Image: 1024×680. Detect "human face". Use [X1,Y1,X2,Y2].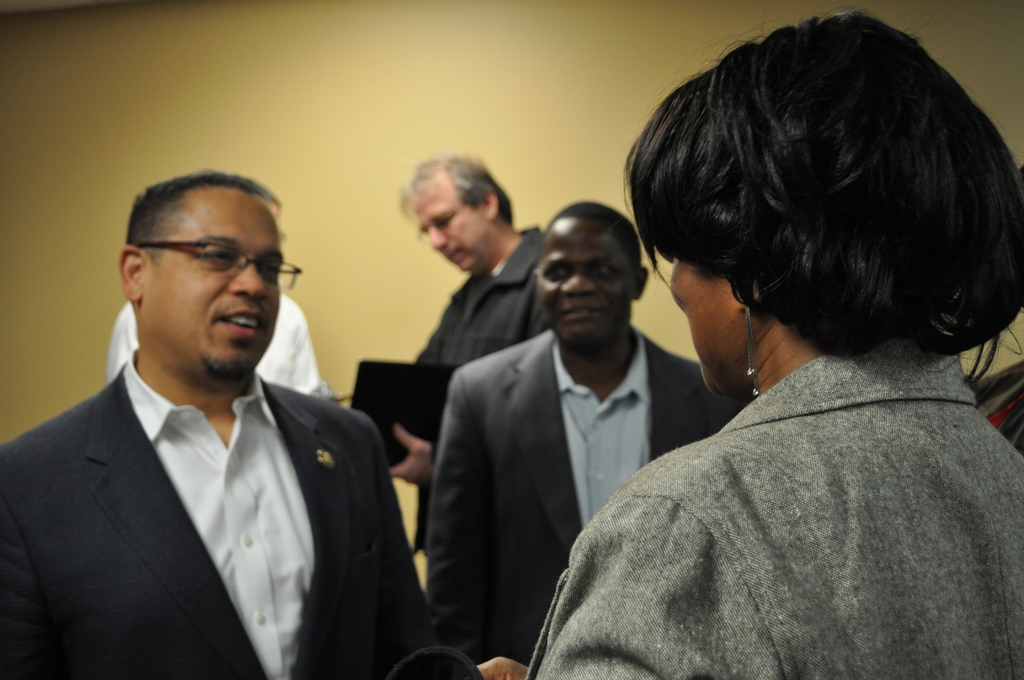
[671,254,739,386].
